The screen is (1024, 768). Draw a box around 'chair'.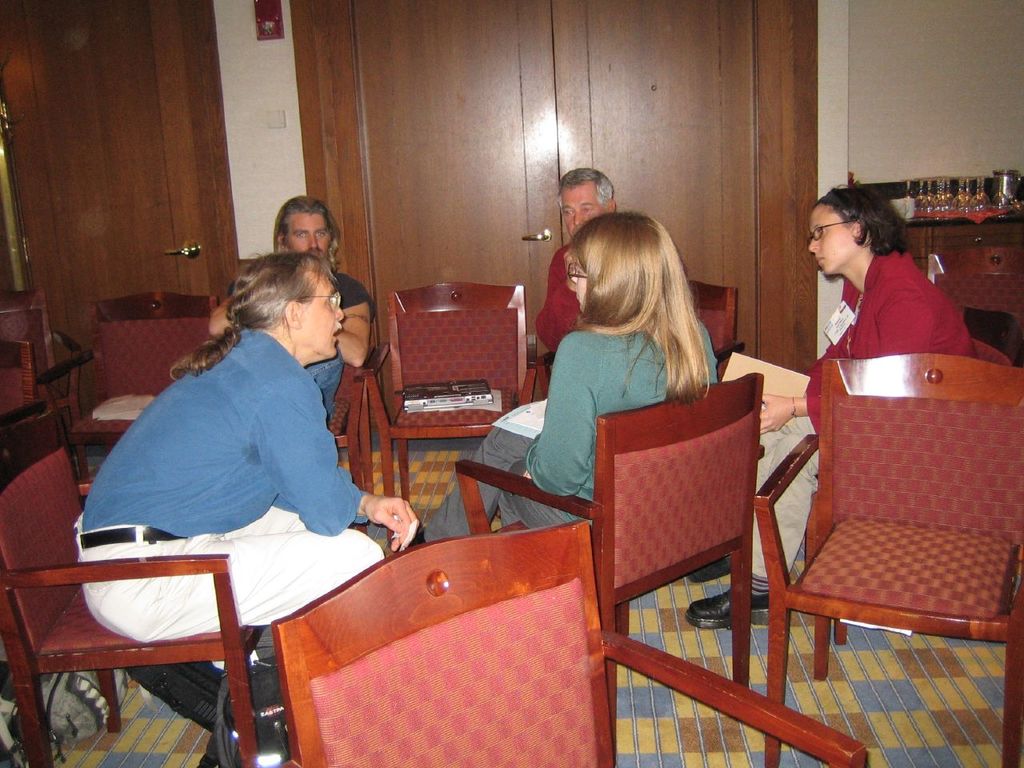
select_region(0, 289, 87, 491).
